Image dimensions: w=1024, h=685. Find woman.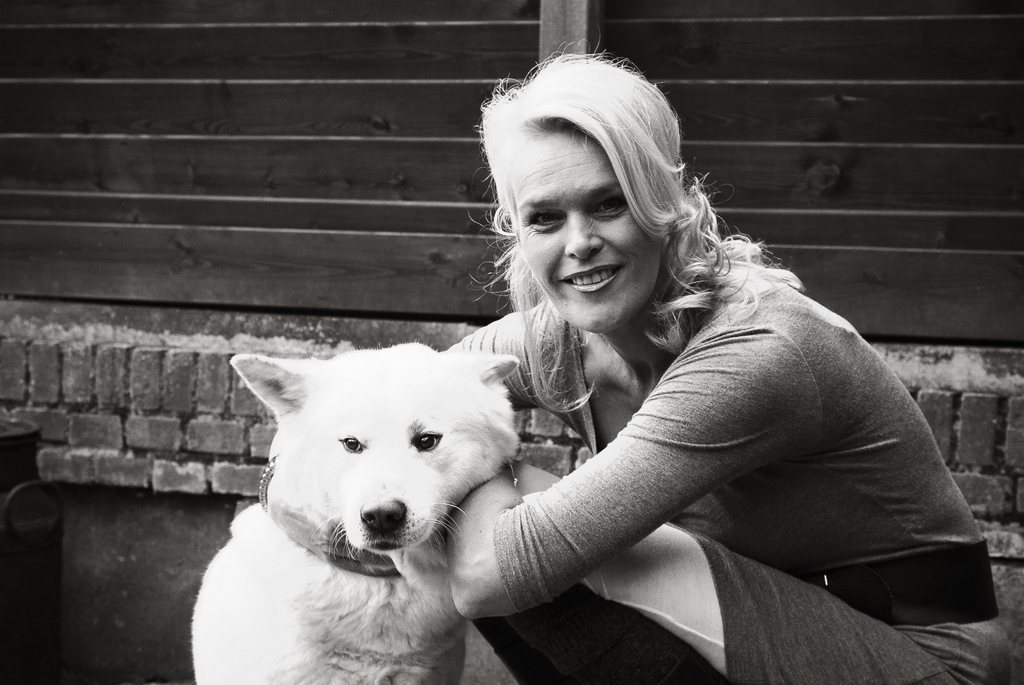
<bbox>391, 60, 960, 678</bbox>.
